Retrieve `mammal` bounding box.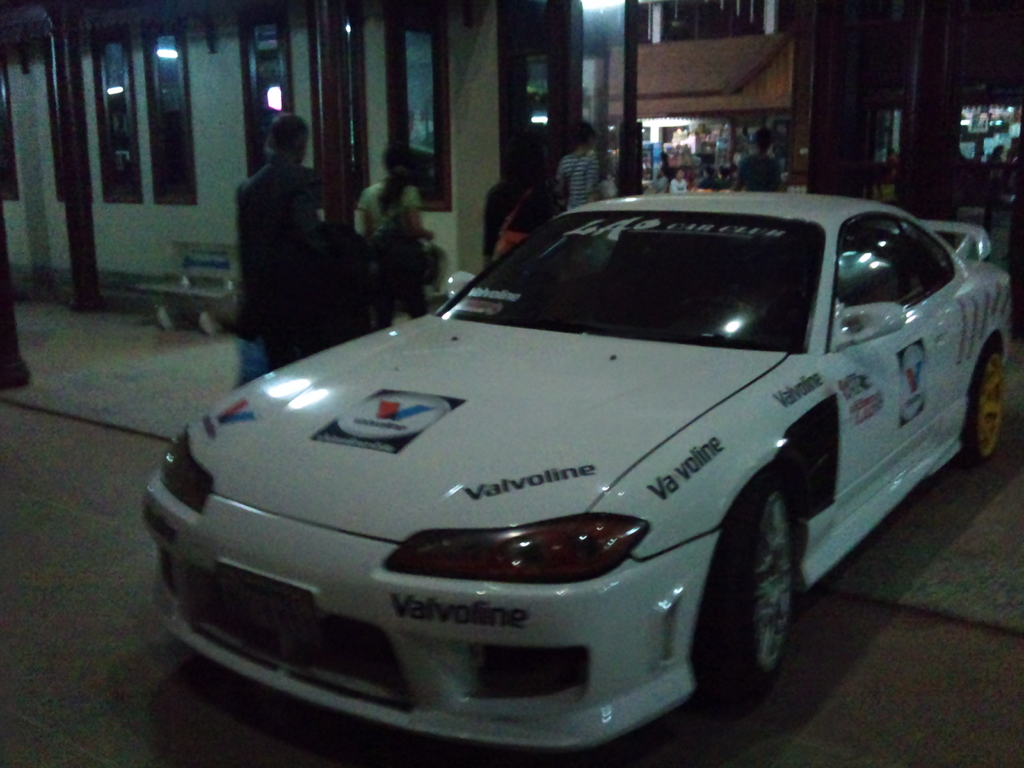
Bounding box: pyautogui.locateOnScreen(484, 132, 558, 264).
